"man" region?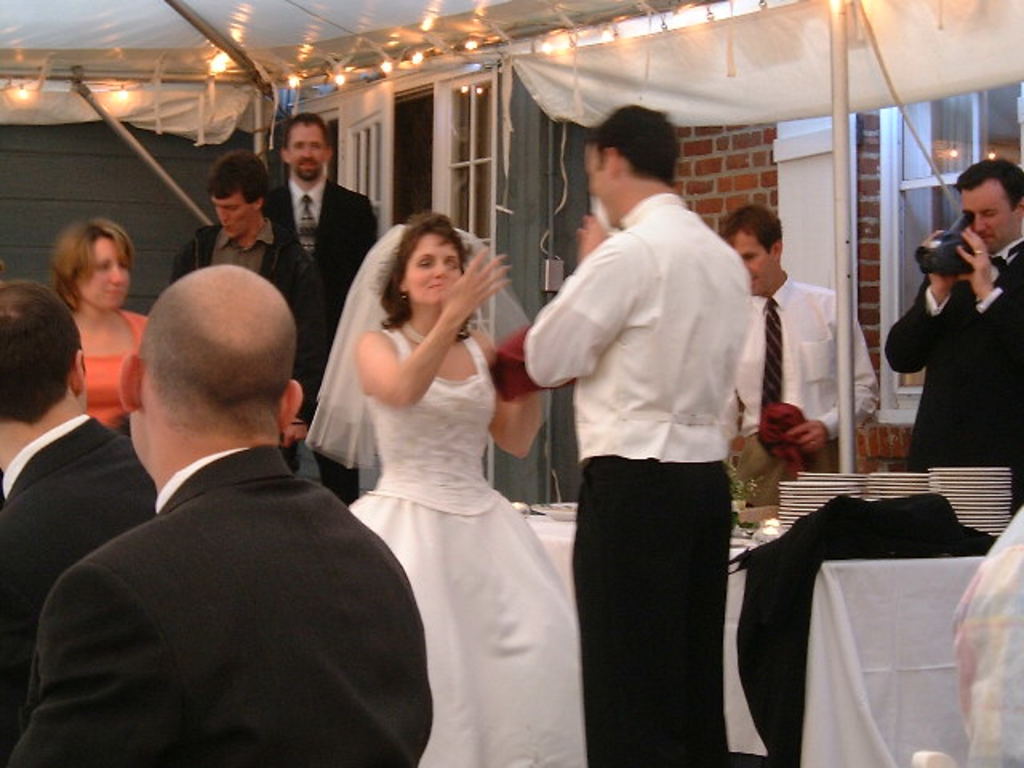
left=264, top=110, right=395, bottom=451
